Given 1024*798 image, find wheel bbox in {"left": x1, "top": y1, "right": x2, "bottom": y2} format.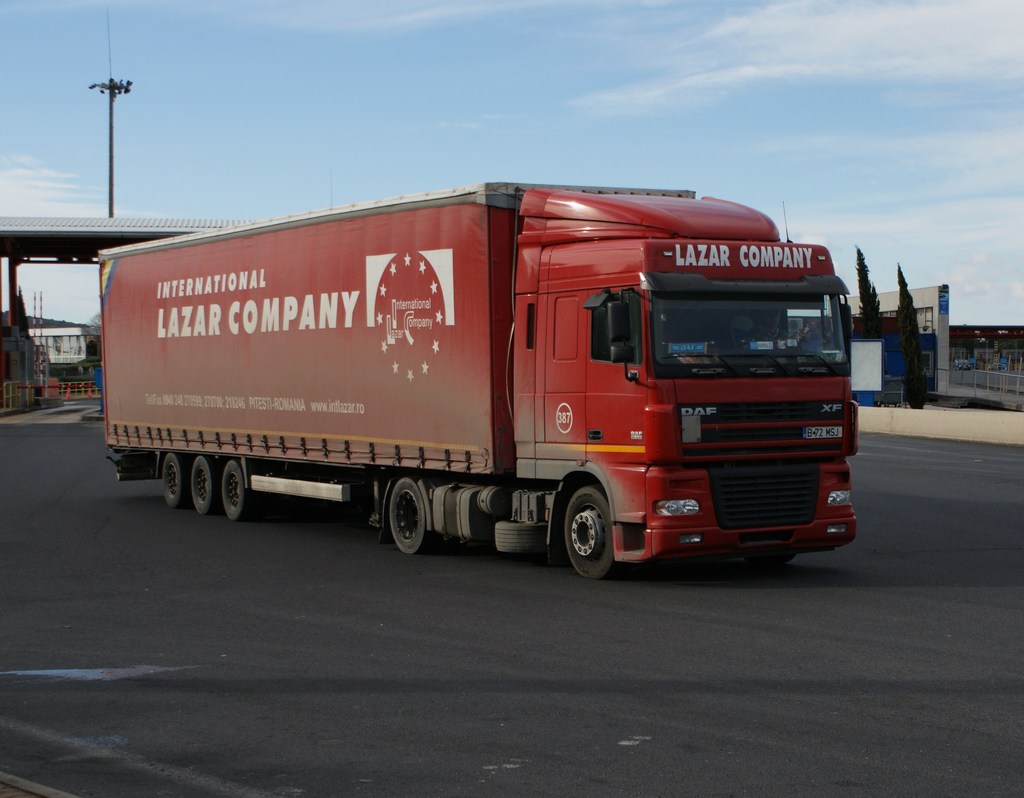
{"left": 493, "top": 516, "right": 547, "bottom": 553}.
